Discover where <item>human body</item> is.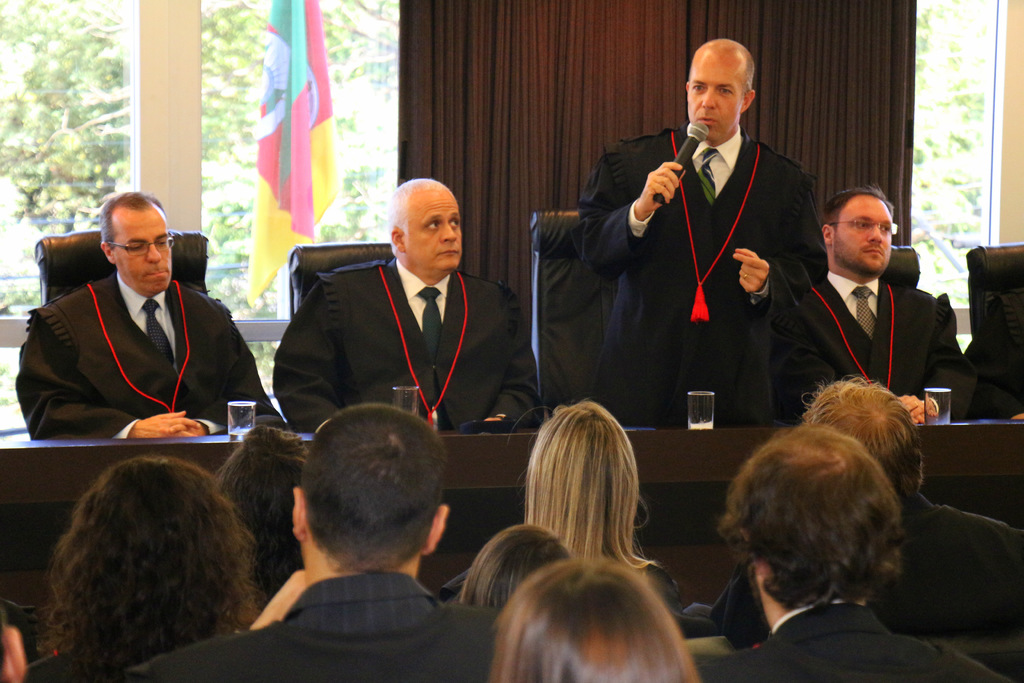
Discovered at BBox(271, 176, 553, 429).
